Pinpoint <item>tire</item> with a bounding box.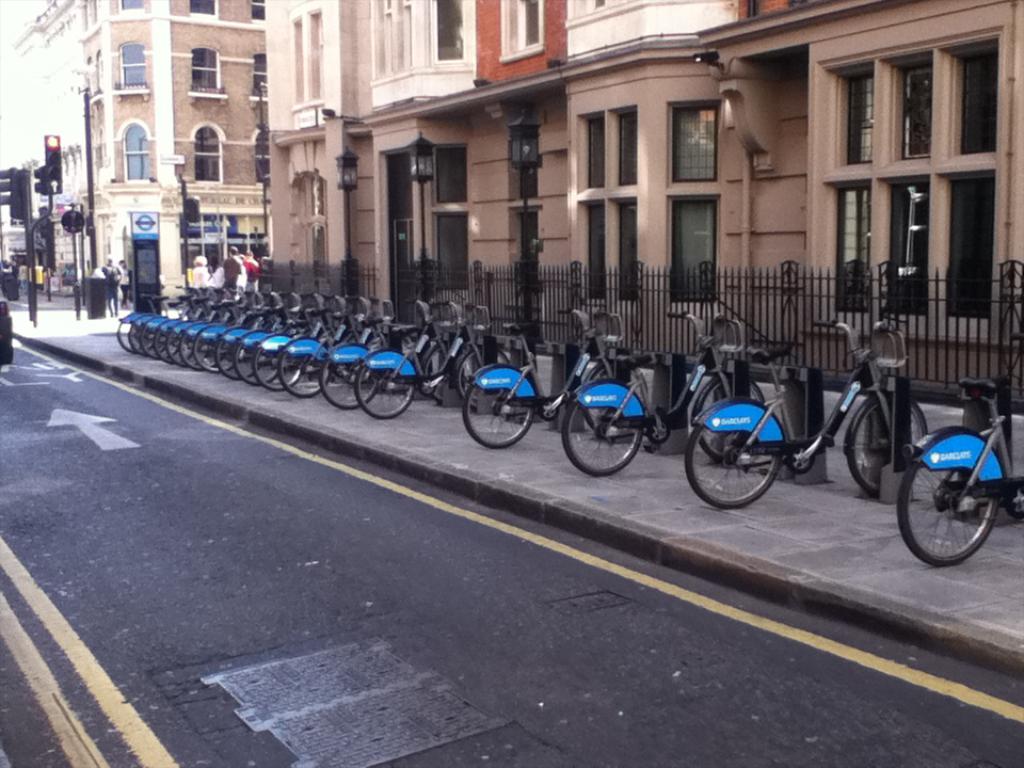
pyautogui.locateOnScreen(193, 335, 231, 370).
